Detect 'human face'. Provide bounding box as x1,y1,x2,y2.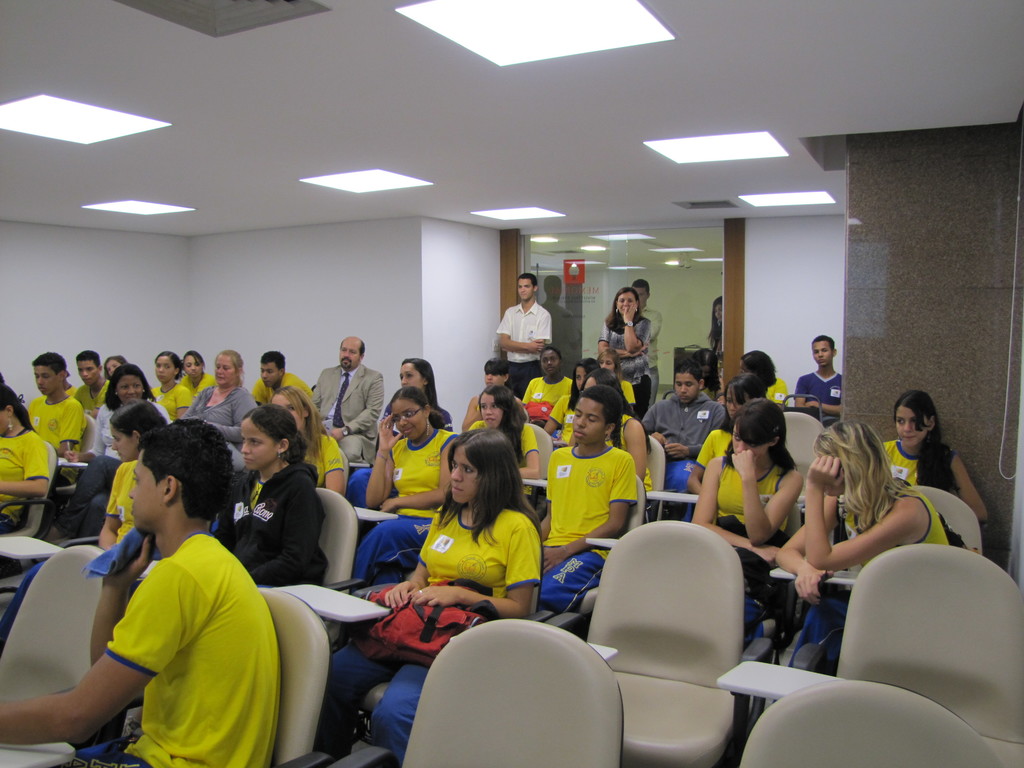
480,393,501,427.
